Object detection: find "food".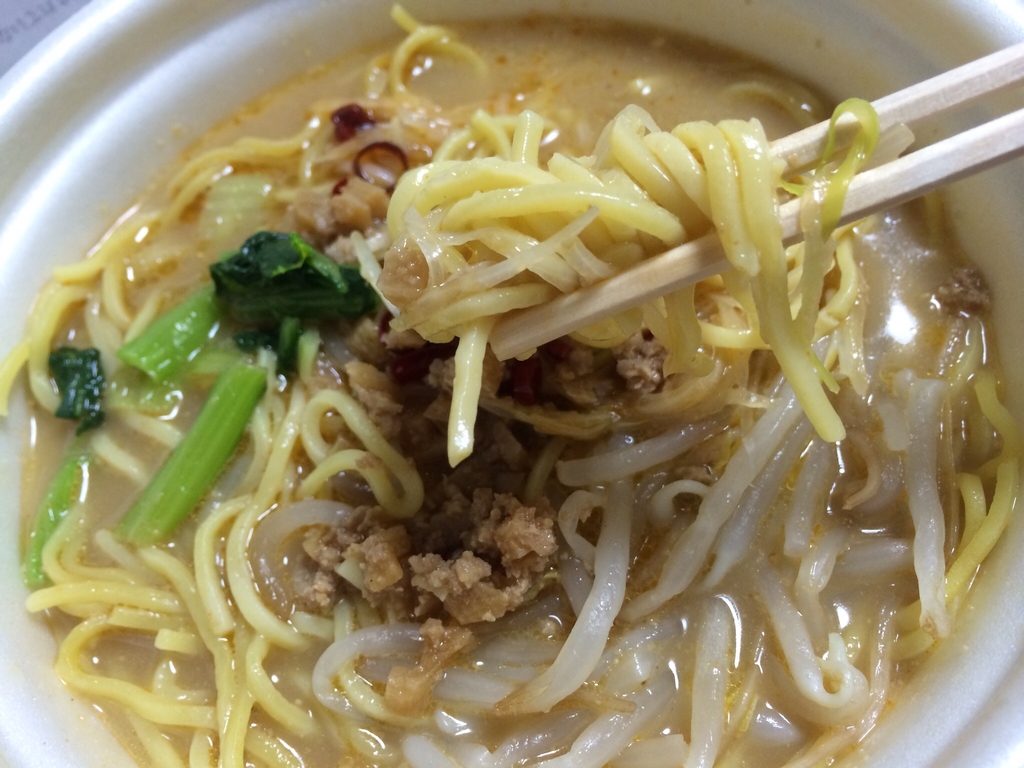
pyautogui.locateOnScreen(19, 0, 1023, 739).
